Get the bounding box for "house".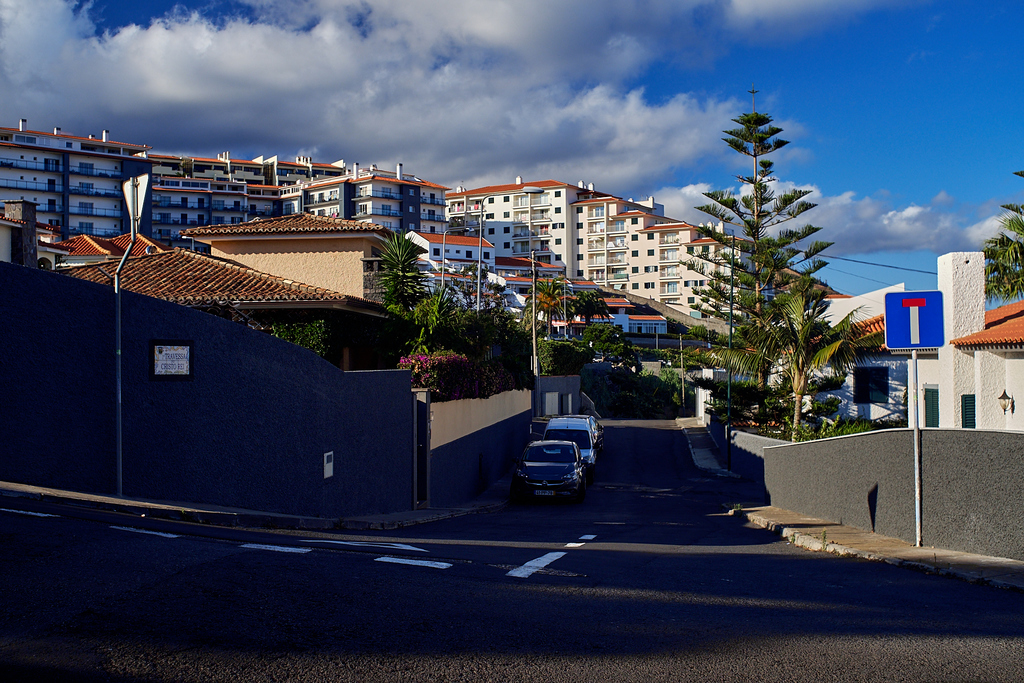
{"left": 448, "top": 167, "right": 833, "bottom": 333}.
